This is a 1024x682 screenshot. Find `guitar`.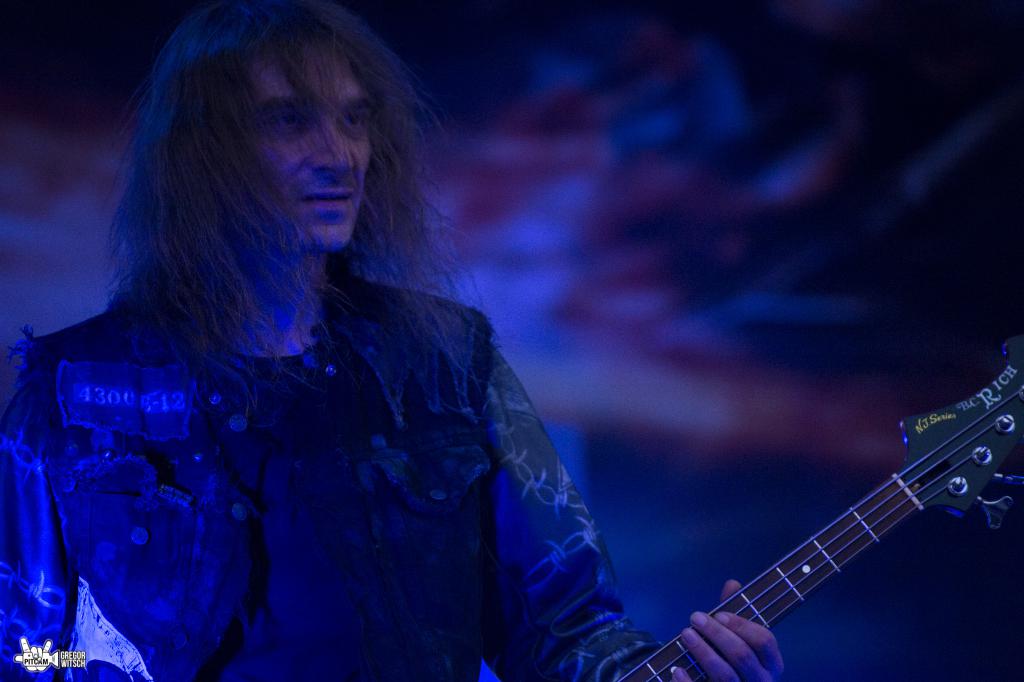
Bounding box: [left=641, top=342, right=1006, bottom=681].
